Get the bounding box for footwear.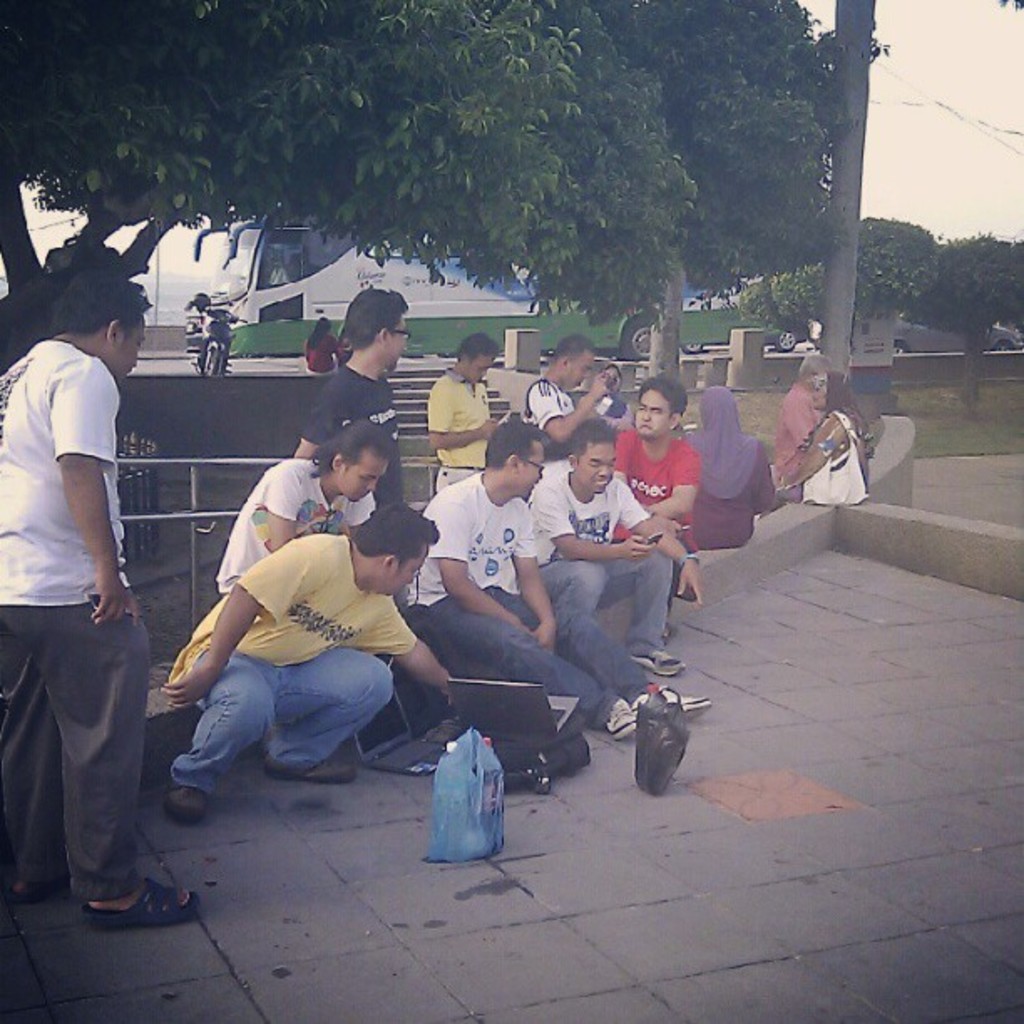
bbox=[164, 786, 209, 818].
